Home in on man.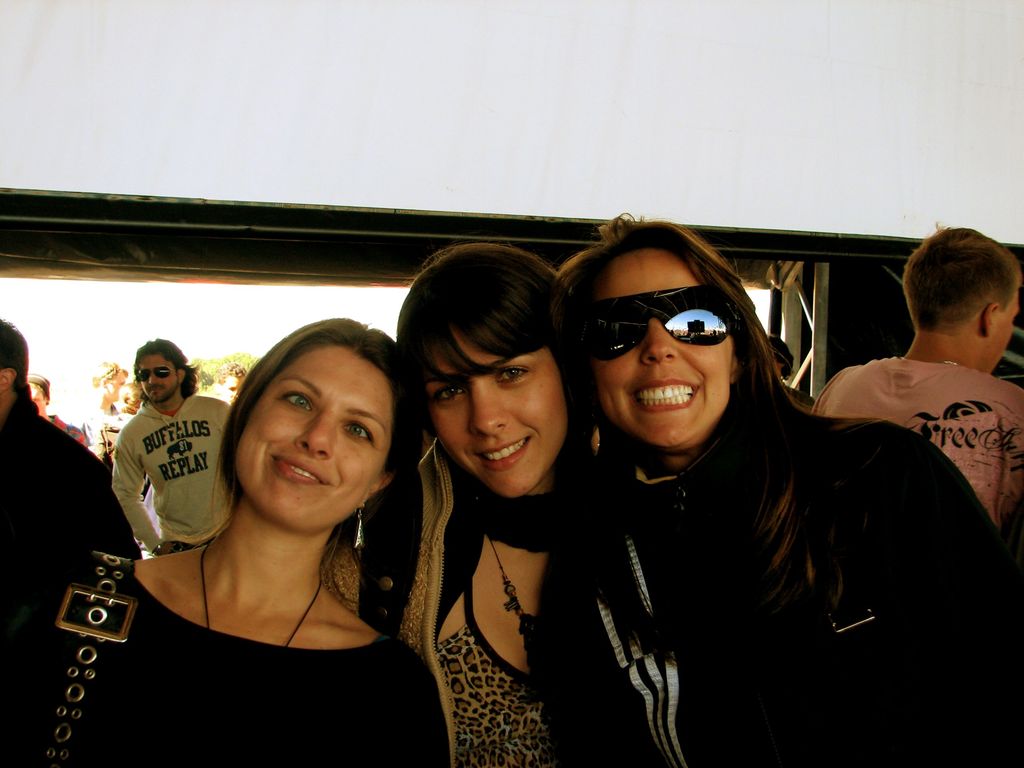
Homed in at bbox=(72, 358, 127, 445).
